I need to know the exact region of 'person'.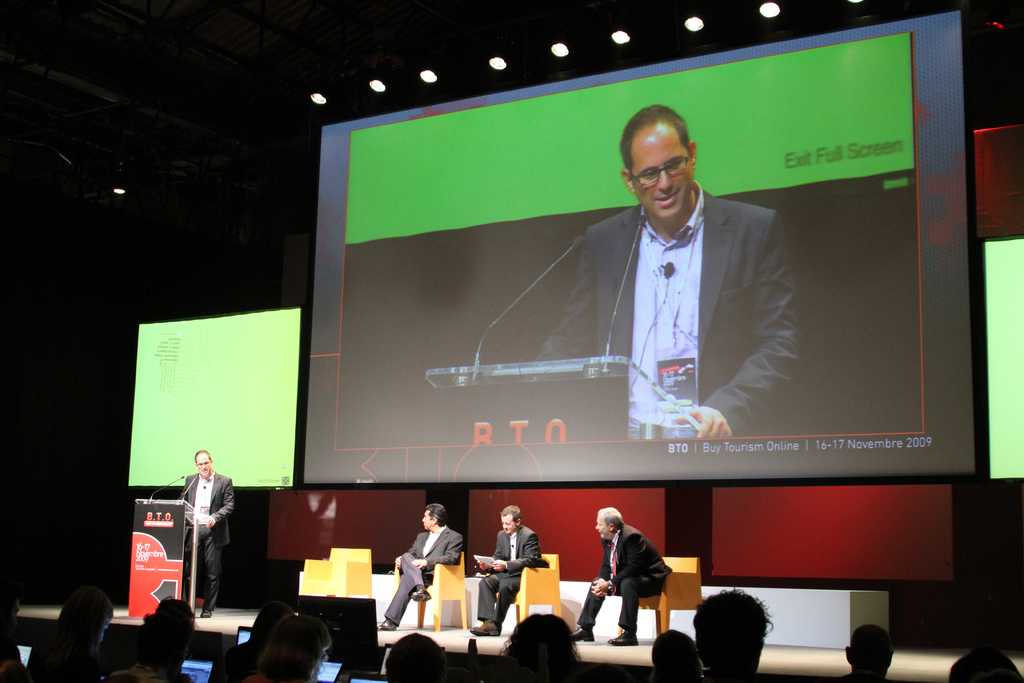
Region: 248/616/332/682.
